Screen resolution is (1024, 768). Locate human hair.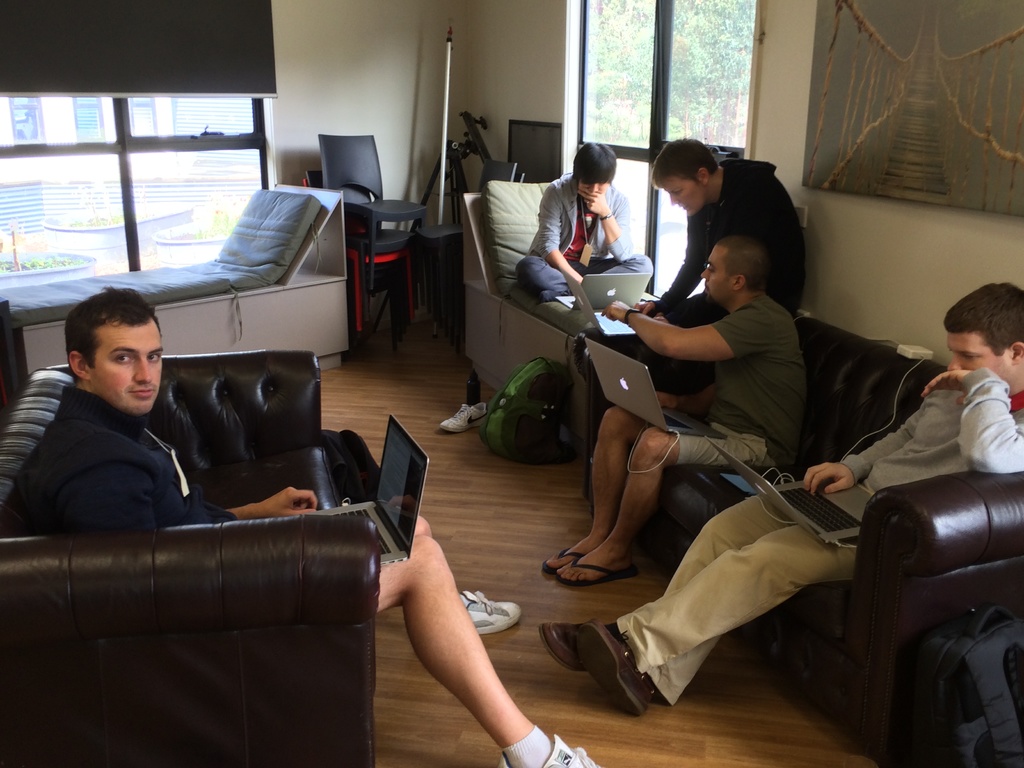
region(60, 287, 155, 406).
